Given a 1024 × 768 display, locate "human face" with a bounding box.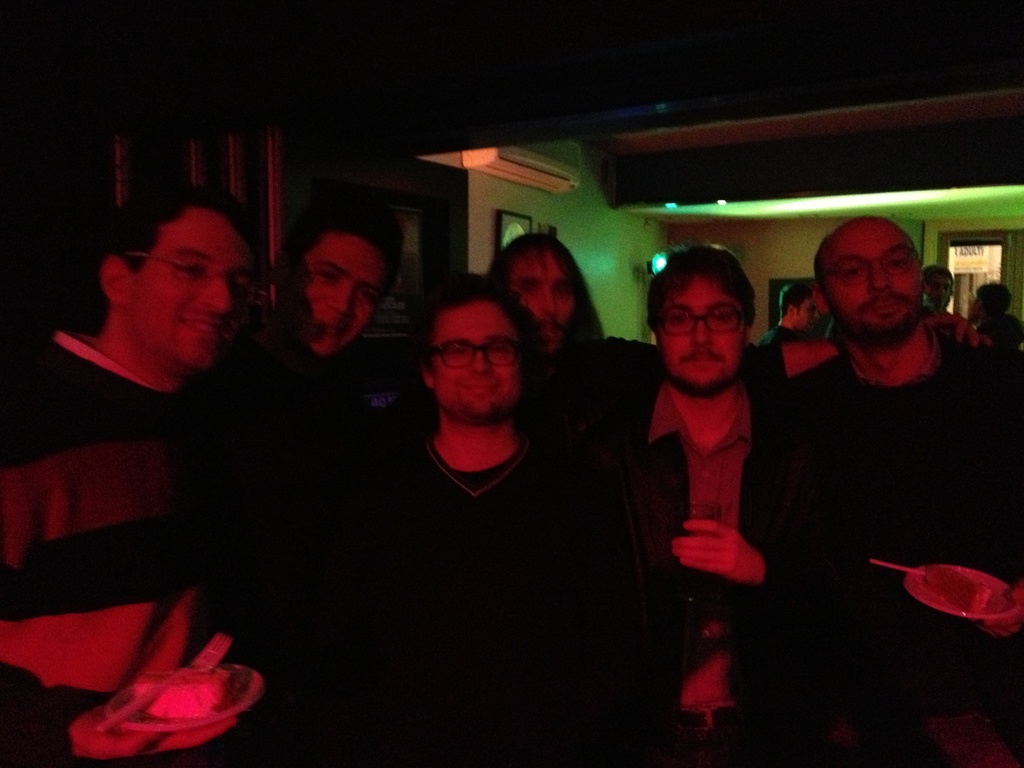
Located: select_region(825, 224, 924, 343).
